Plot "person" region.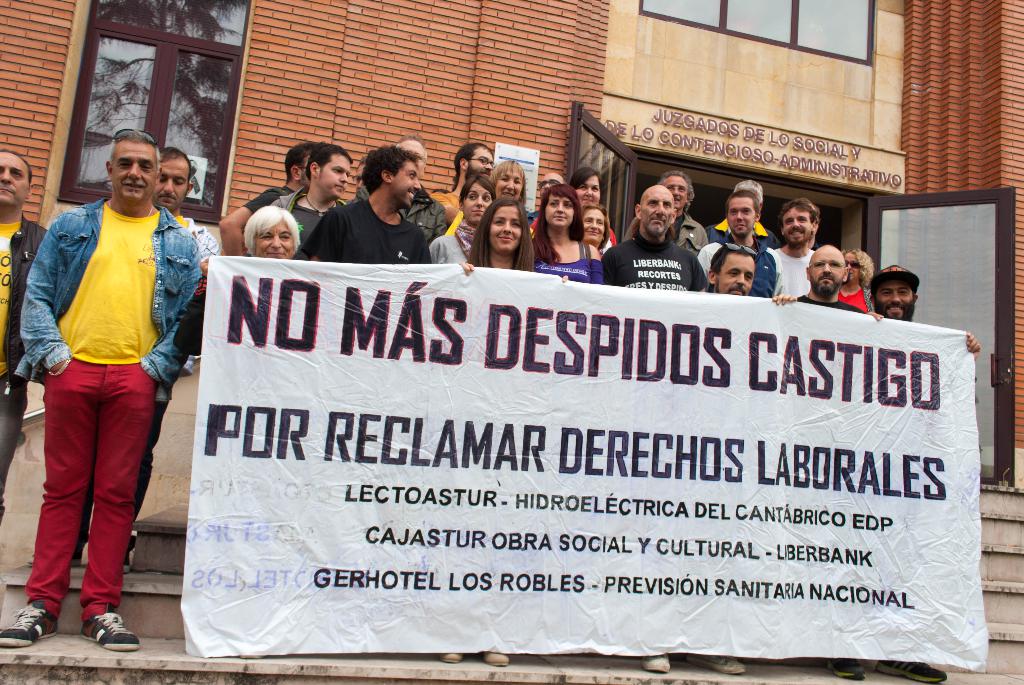
Plotted at <box>647,236,802,679</box>.
